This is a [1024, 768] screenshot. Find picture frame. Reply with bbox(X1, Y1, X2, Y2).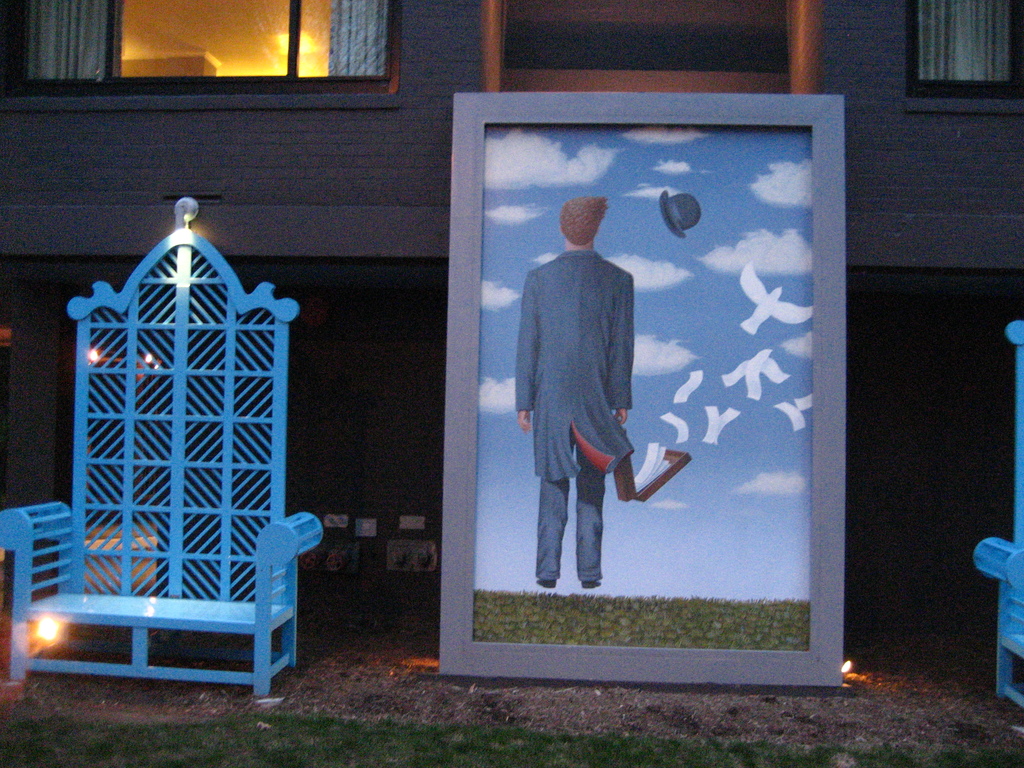
bbox(439, 90, 854, 699).
